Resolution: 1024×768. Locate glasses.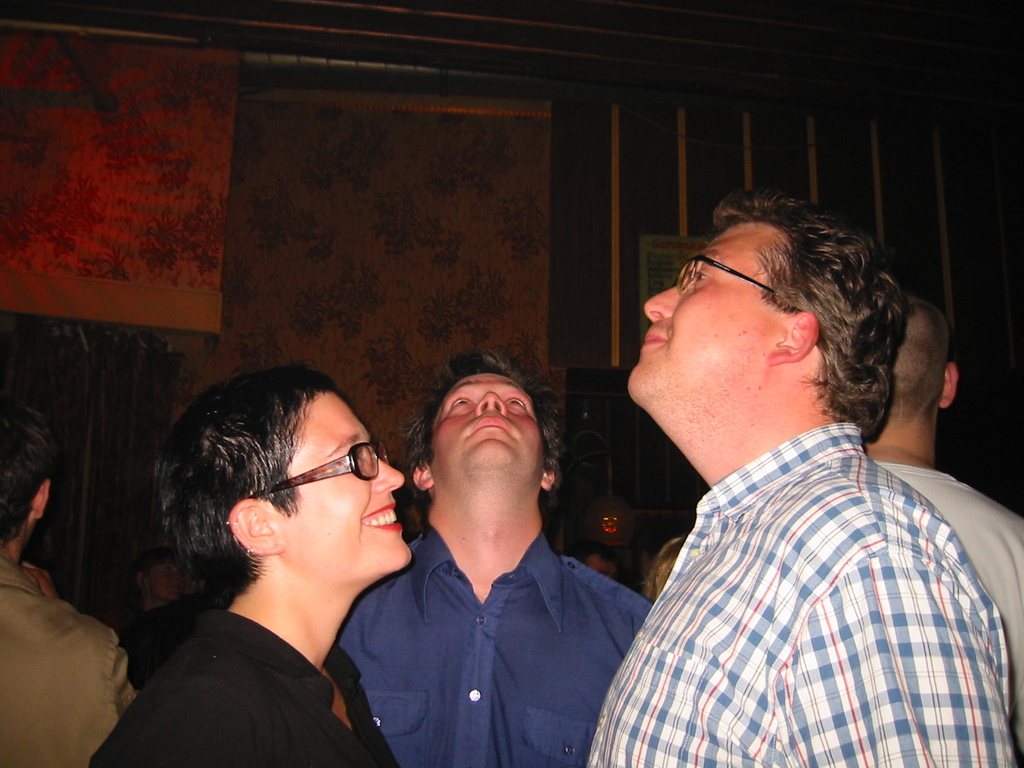
[x1=229, y1=442, x2=385, y2=540].
